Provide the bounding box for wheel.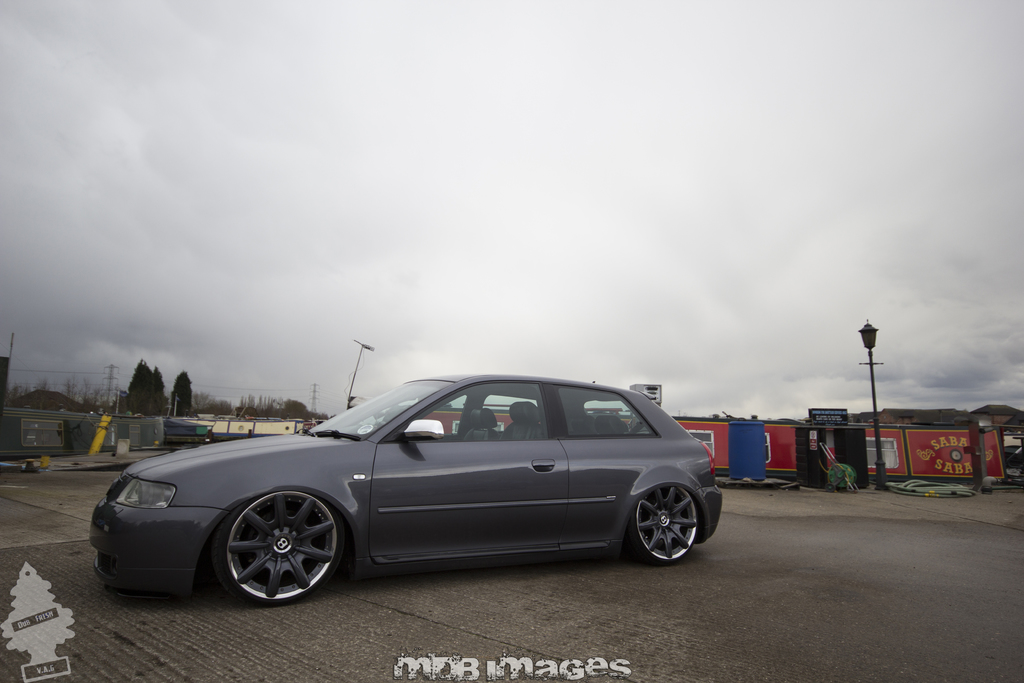
630:484:703:563.
